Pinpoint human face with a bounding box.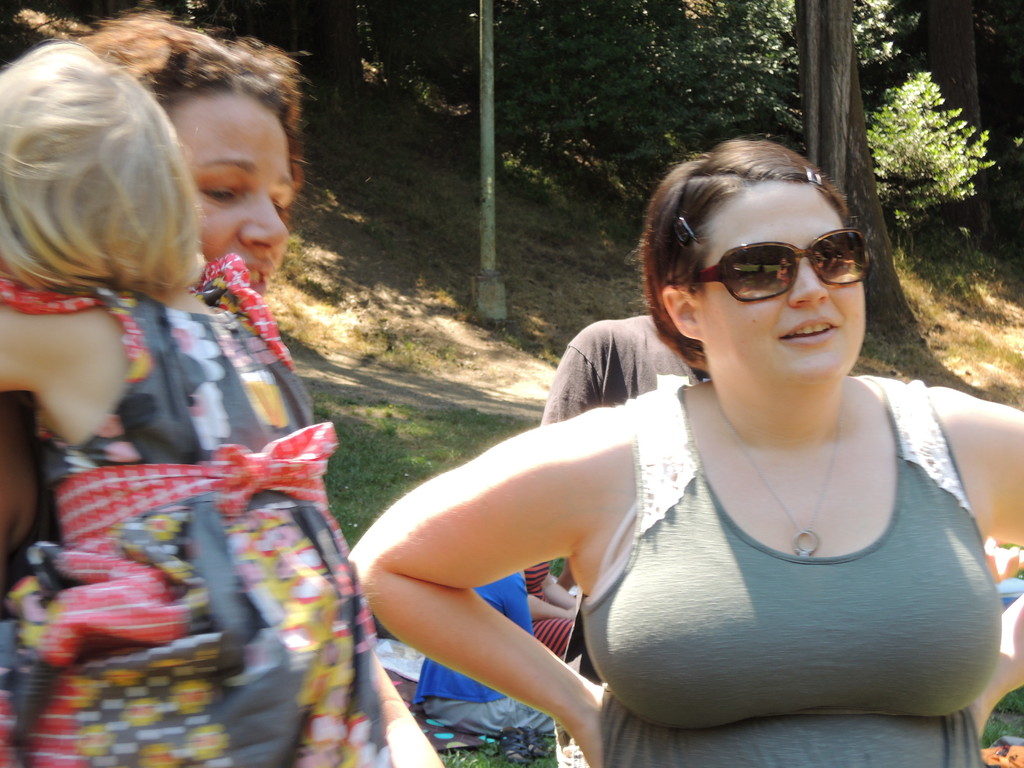
l=174, t=104, r=280, b=301.
